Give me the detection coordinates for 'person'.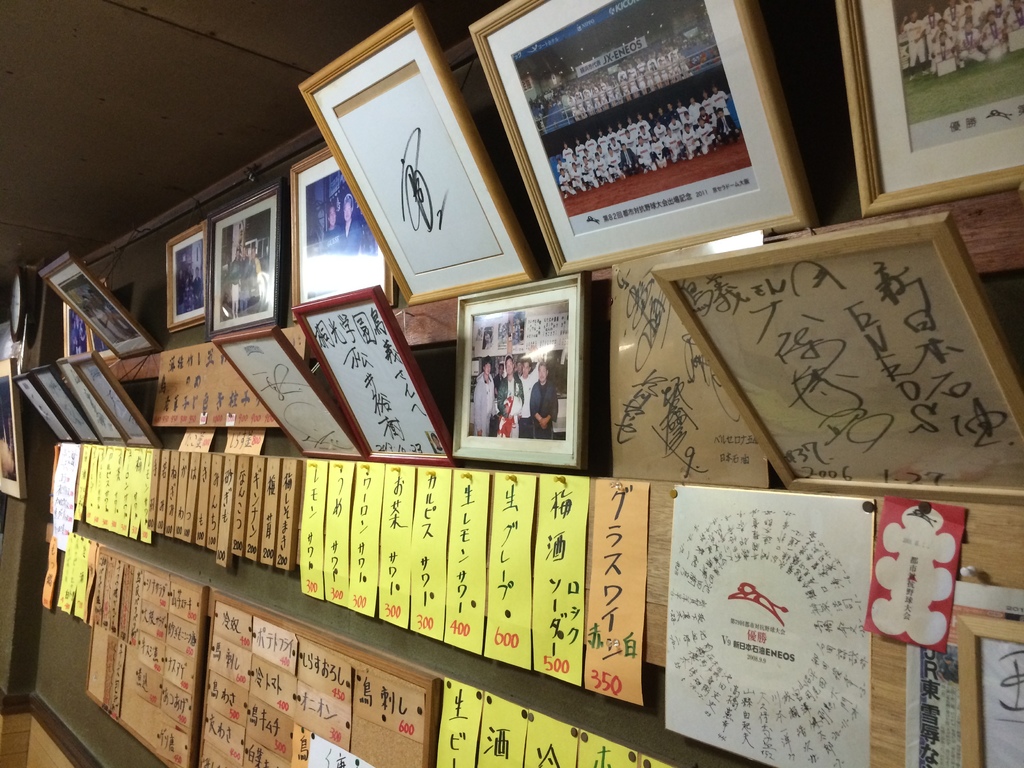
x1=519 y1=362 x2=535 y2=435.
